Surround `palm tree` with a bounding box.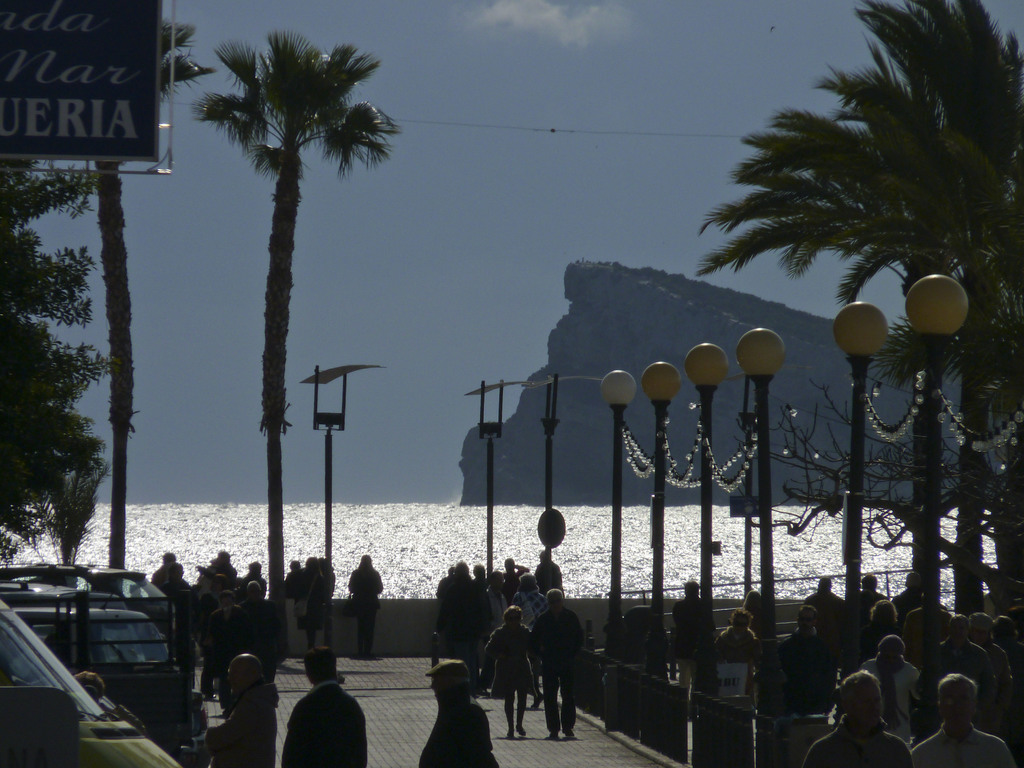
bbox(199, 38, 377, 559).
